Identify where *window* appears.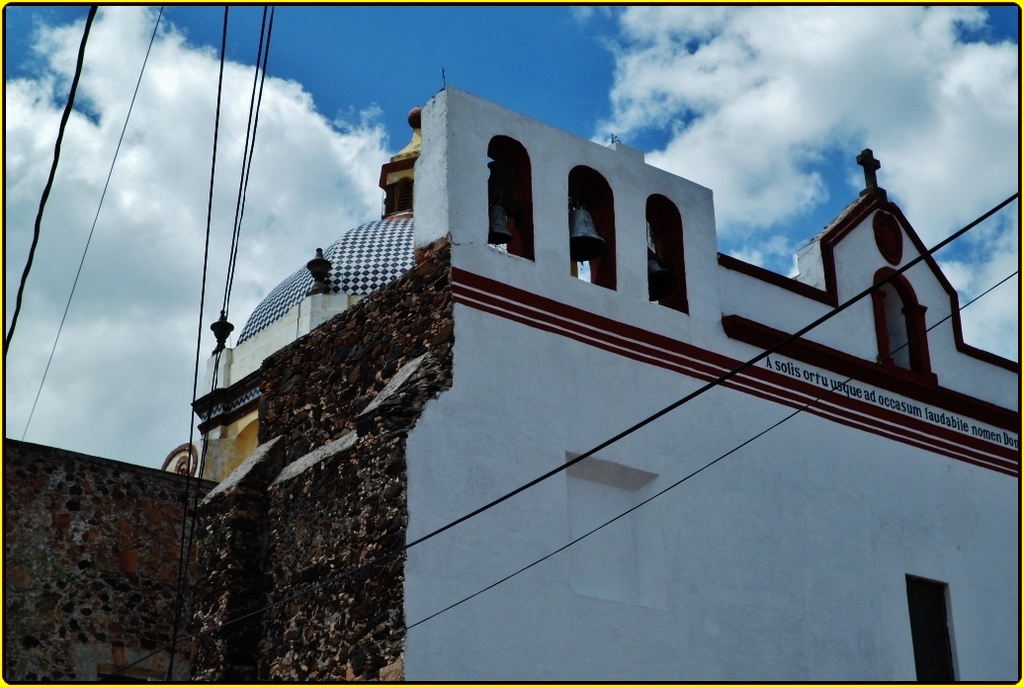
Appears at rect(559, 155, 627, 297).
